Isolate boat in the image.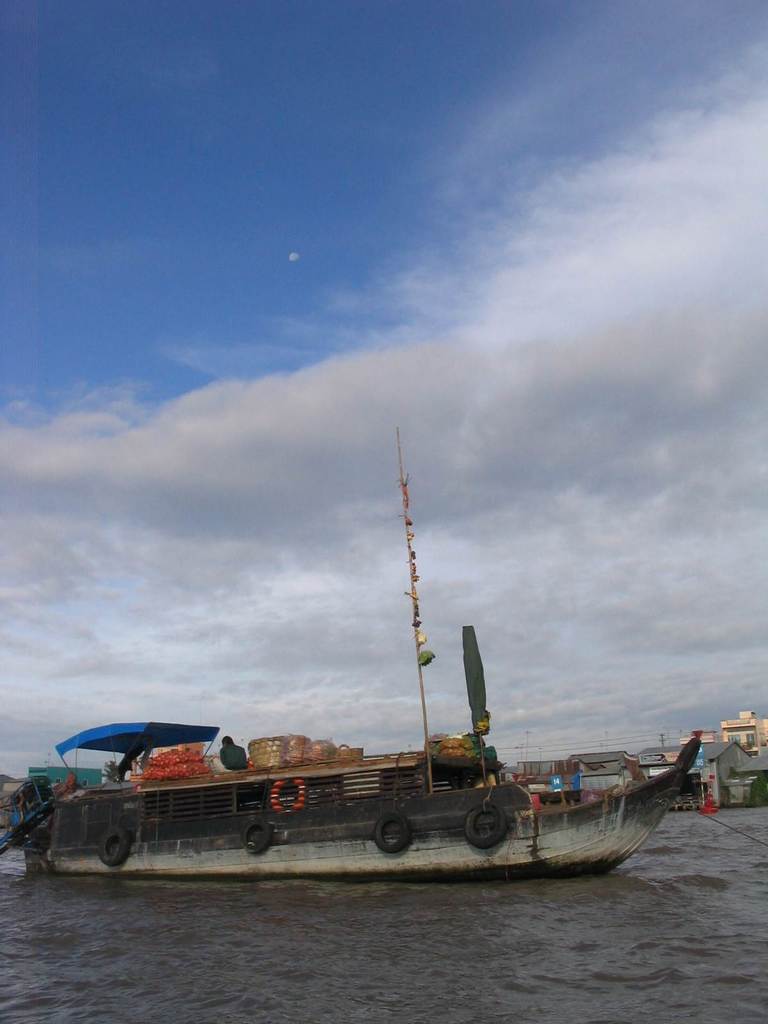
Isolated region: 0,774,60,858.
